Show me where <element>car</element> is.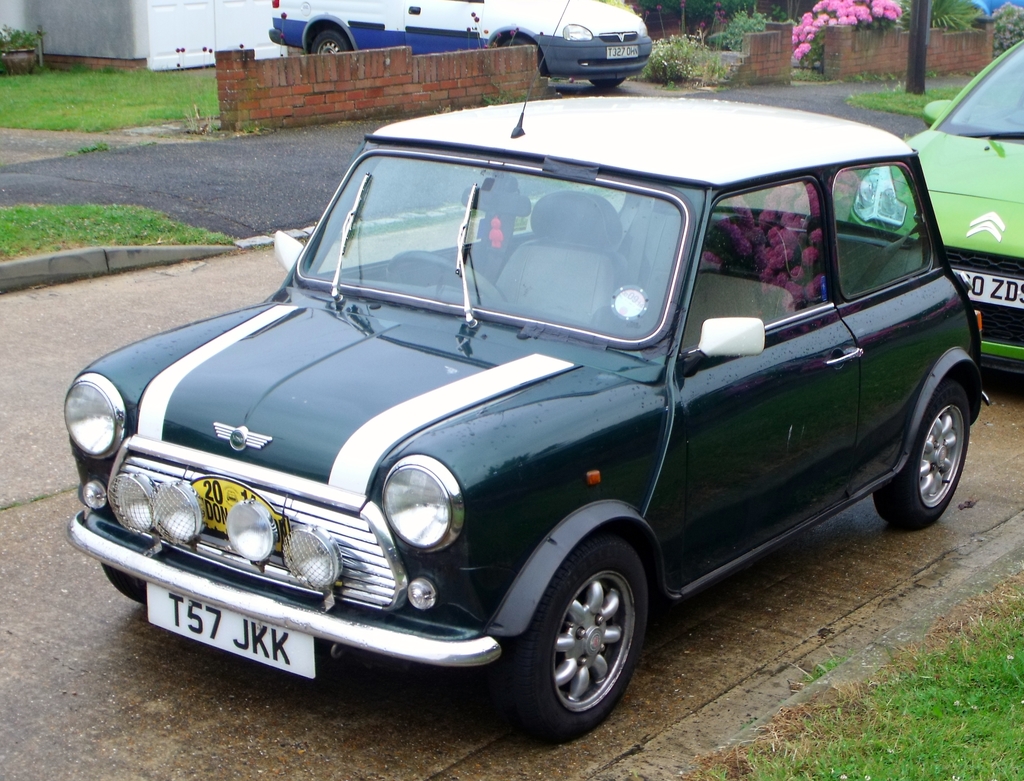
<element>car</element> is at <bbox>839, 35, 1023, 376</bbox>.
